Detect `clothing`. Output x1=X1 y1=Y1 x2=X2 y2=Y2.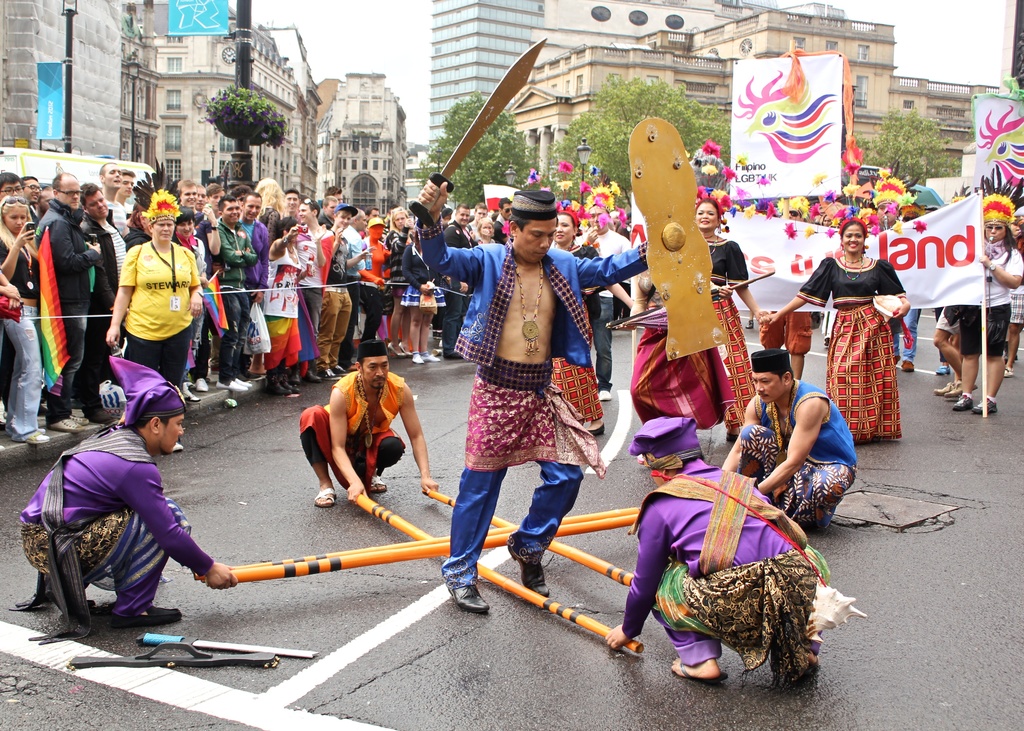
x1=213 y1=213 x2=247 y2=372.
